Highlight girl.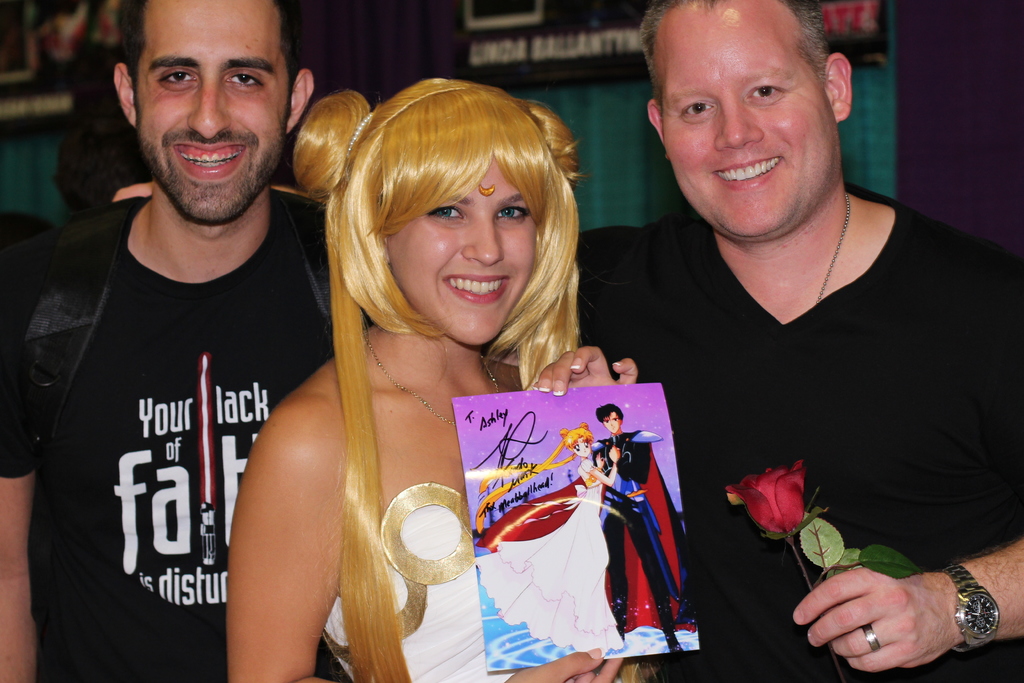
Highlighted region: <region>472, 418, 621, 659</region>.
